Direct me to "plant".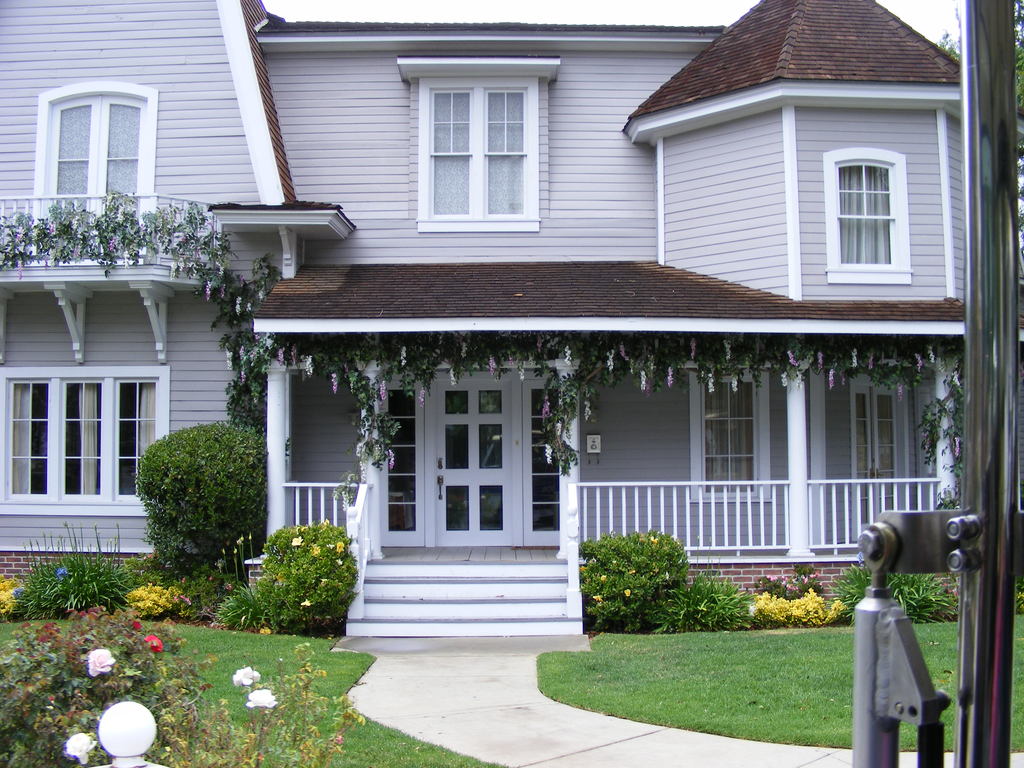
Direction: Rect(584, 522, 684, 636).
